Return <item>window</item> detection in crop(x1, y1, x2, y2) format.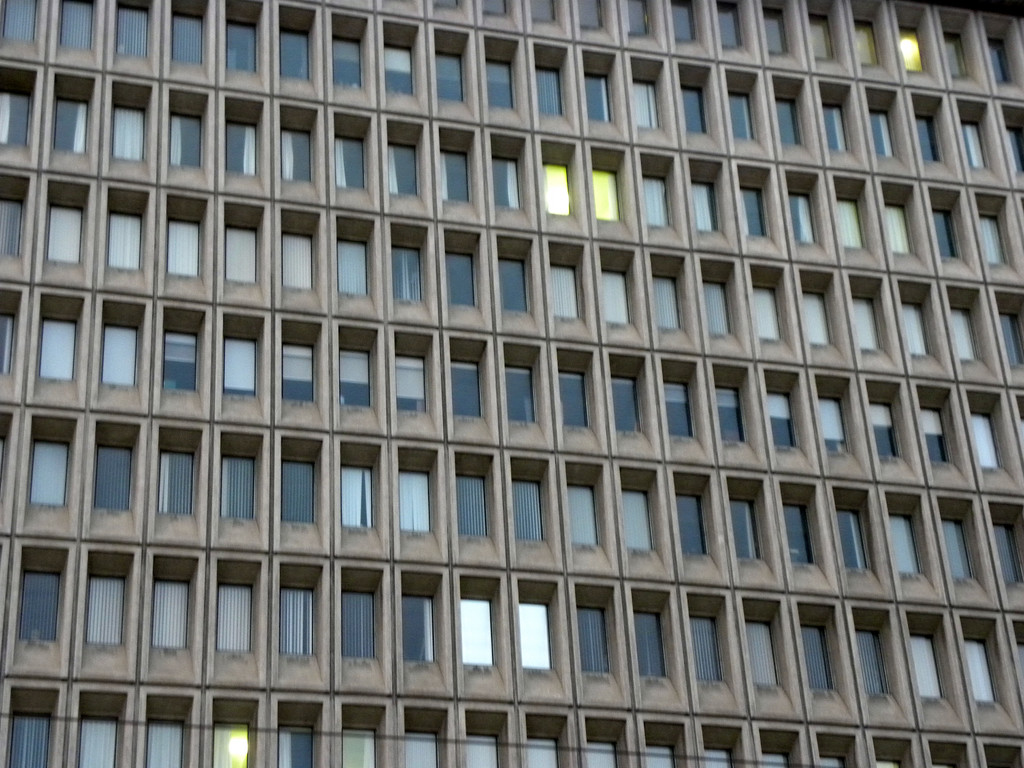
crop(982, 13, 1023, 97).
